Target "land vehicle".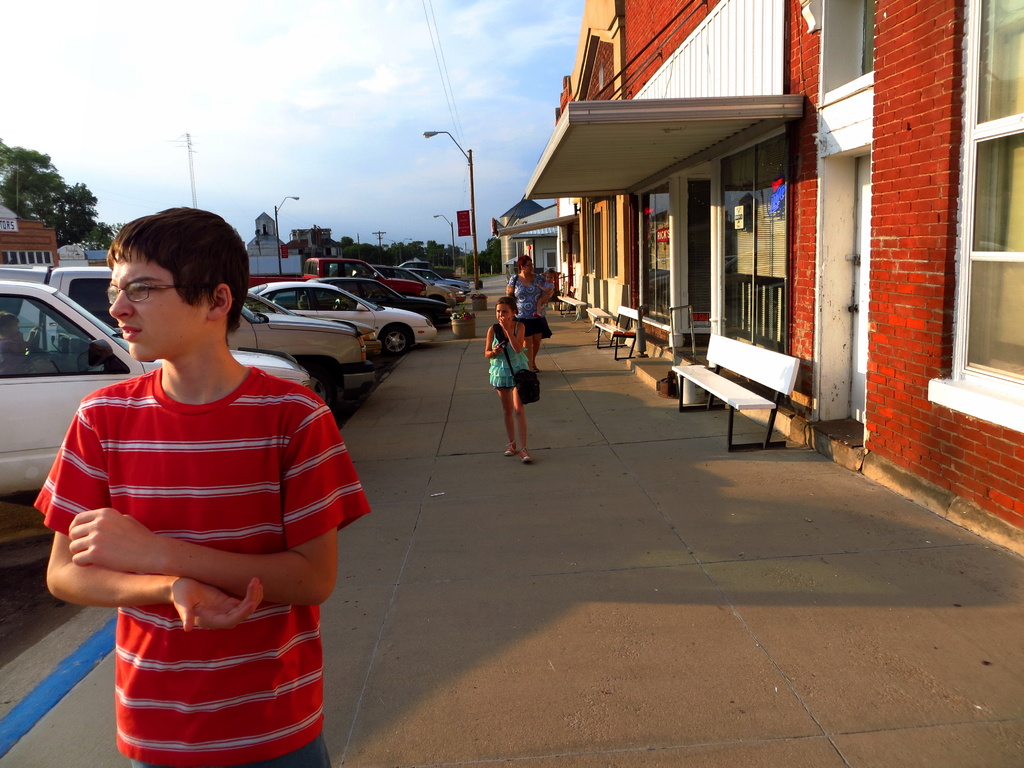
Target region: select_region(305, 253, 426, 296).
